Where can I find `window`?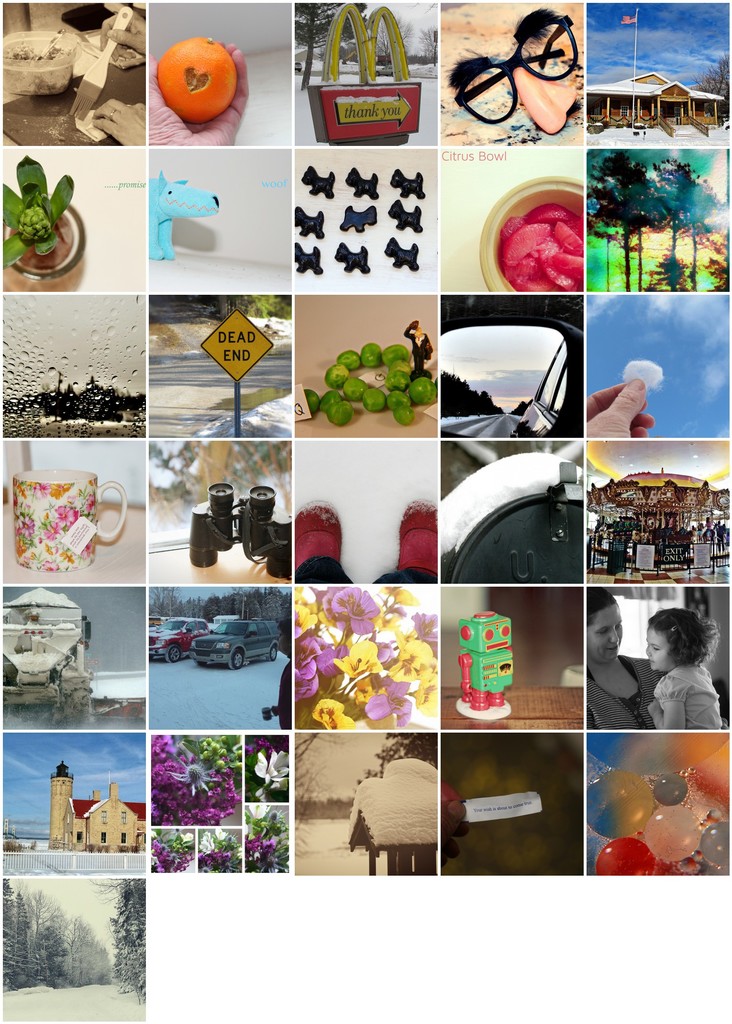
You can find it at <bbox>101, 808, 106, 820</bbox>.
